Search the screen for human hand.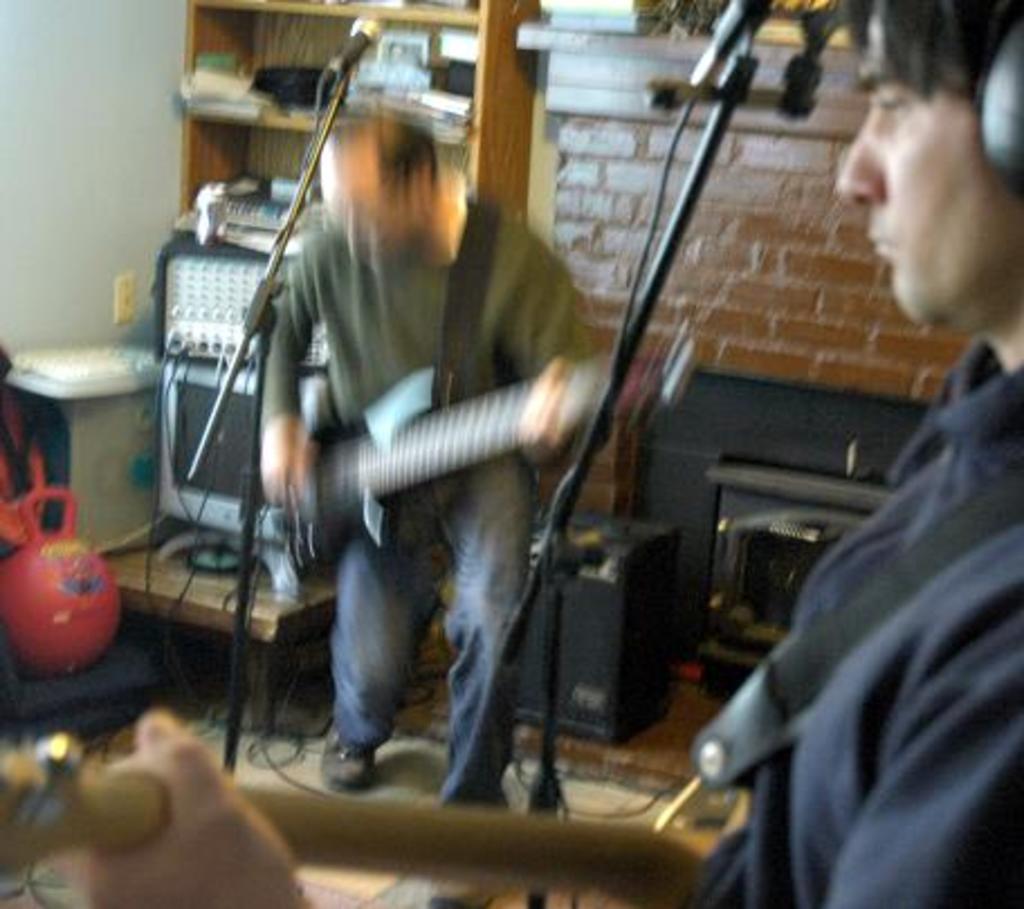
Found at 519:350:566:456.
